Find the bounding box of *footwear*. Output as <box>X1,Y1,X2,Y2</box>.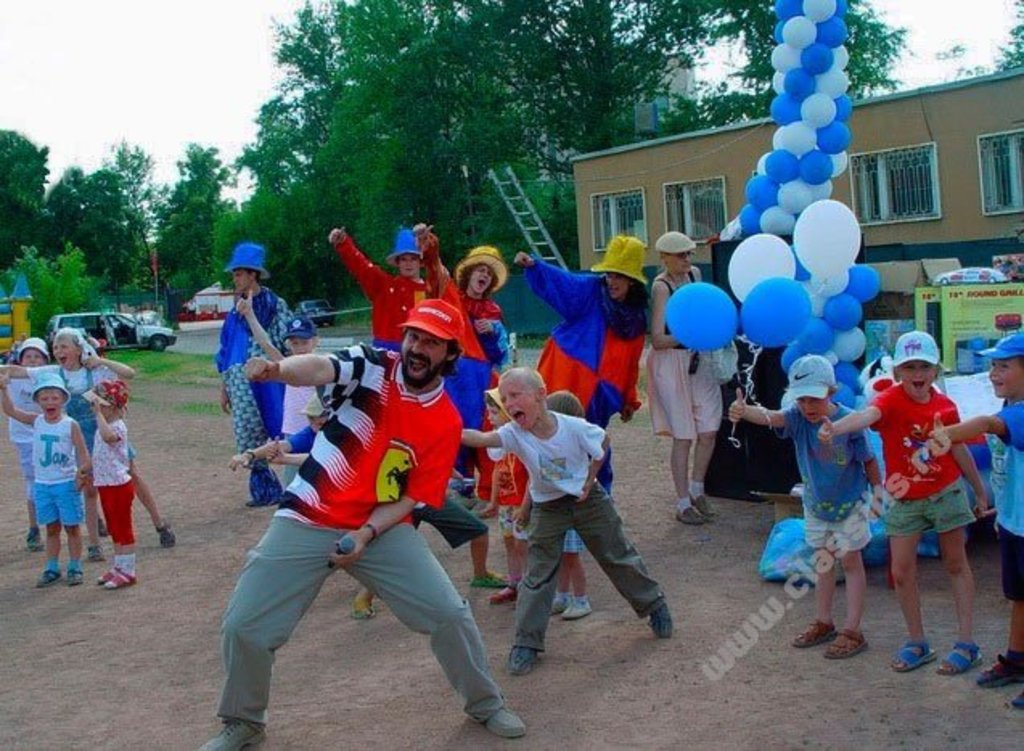
<box>61,568,82,587</box>.
